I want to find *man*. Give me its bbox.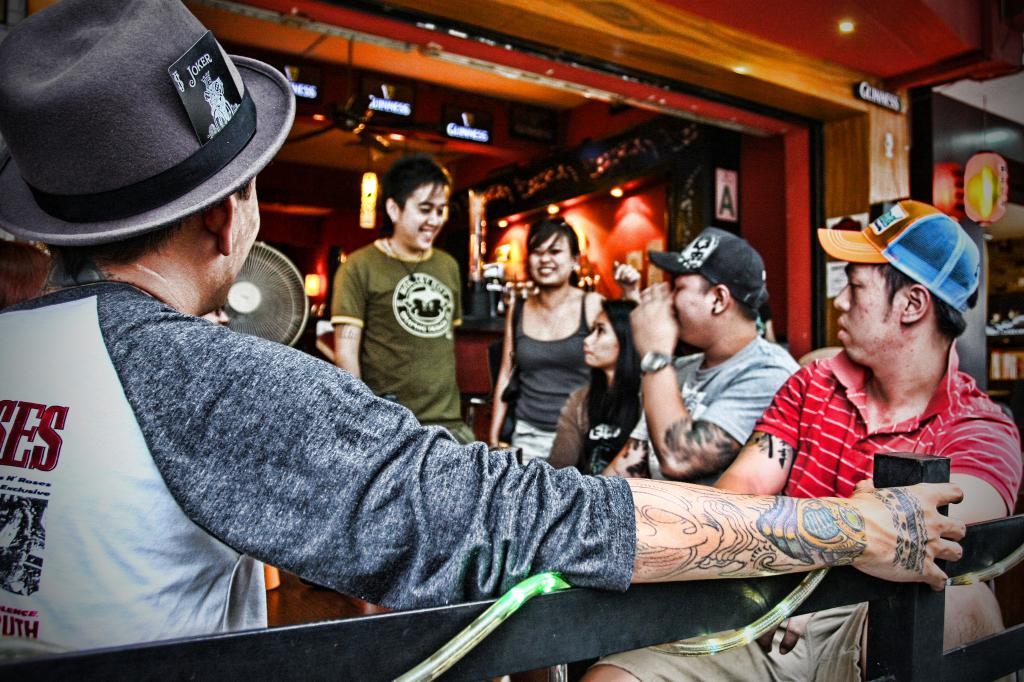
[x1=596, y1=225, x2=805, y2=511].
